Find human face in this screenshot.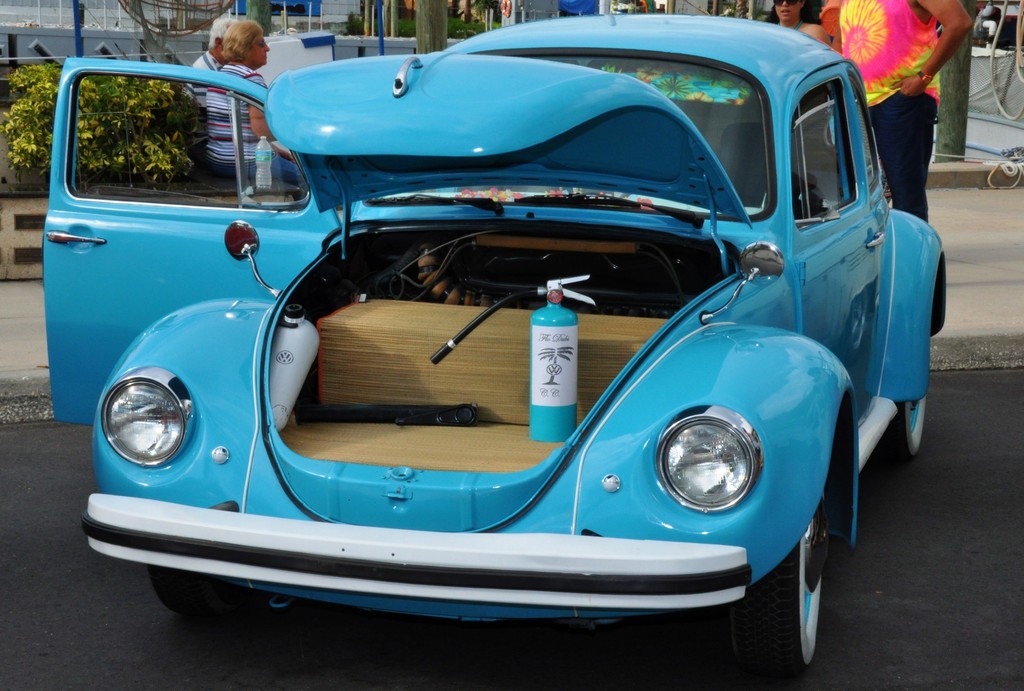
The bounding box for human face is l=771, t=0, r=804, b=21.
